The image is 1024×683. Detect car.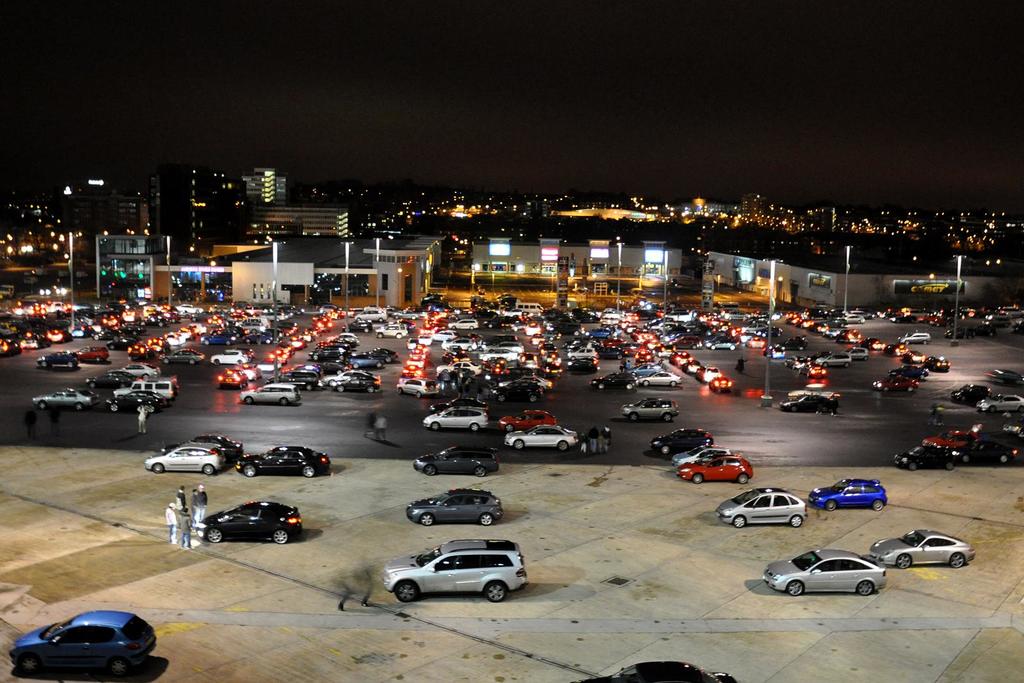
Detection: [407, 487, 506, 528].
